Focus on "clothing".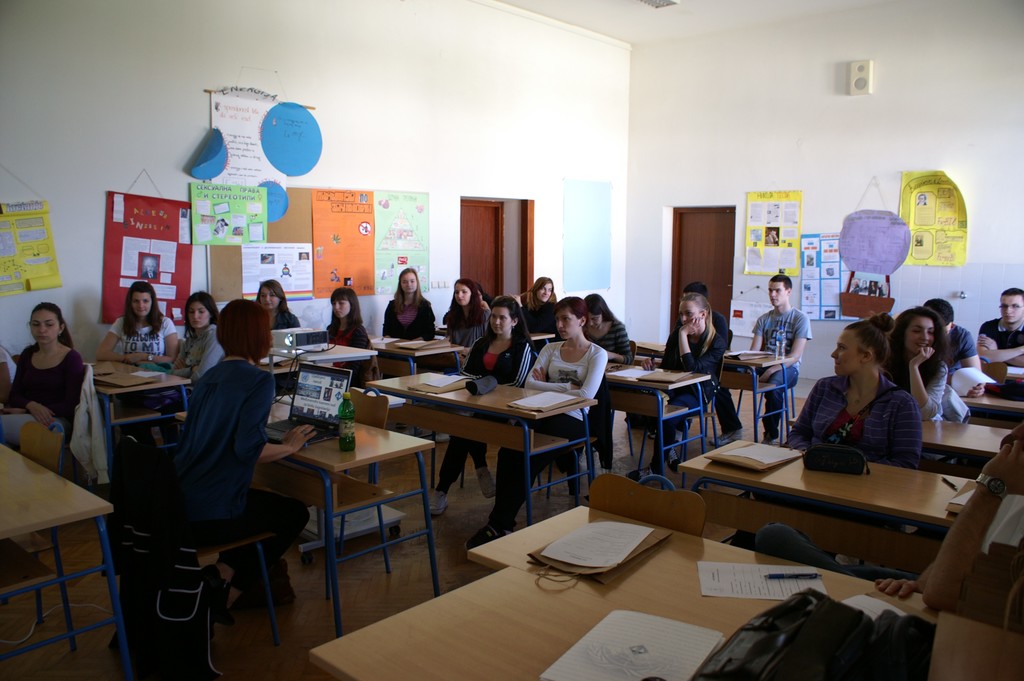
Focused at crop(490, 338, 595, 537).
